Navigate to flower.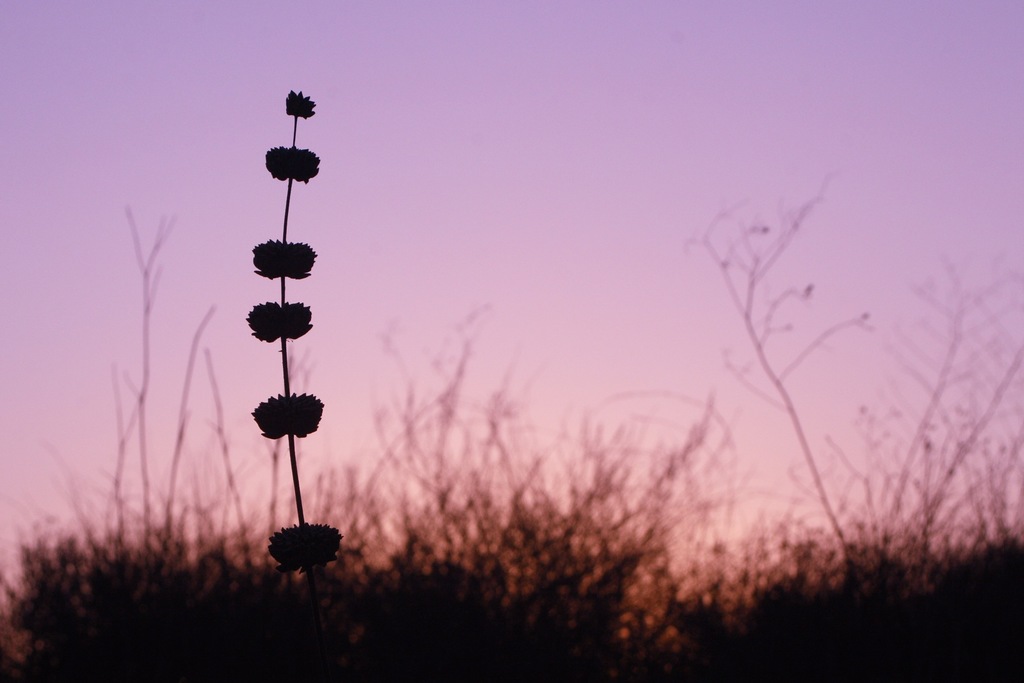
Navigation target: l=251, t=239, r=317, b=278.
